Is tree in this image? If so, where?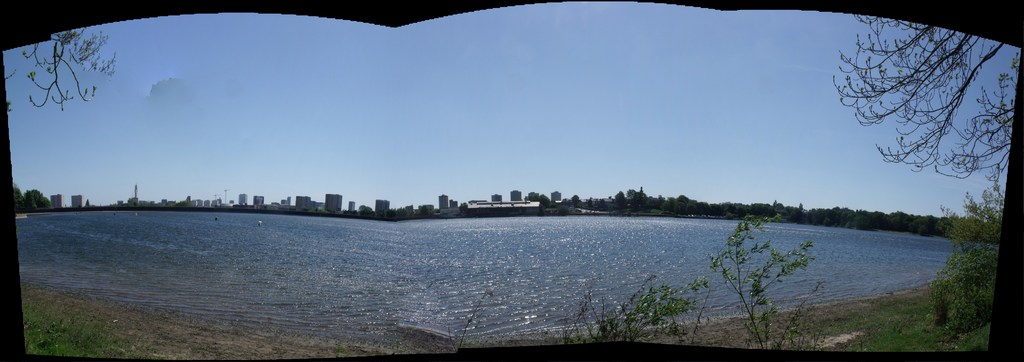
Yes, at (x1=0, y1=33, x2=120, y2=113).
